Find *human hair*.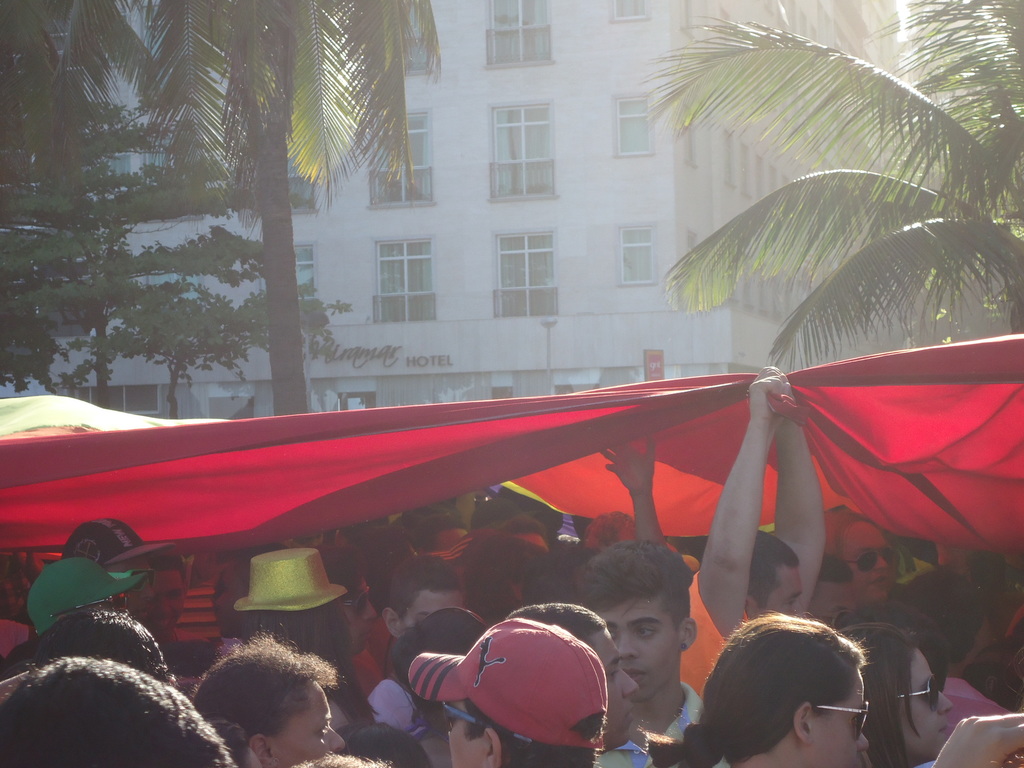
{"x1": 816, "y1": 552, "x2": 856, "y2": 584}.
